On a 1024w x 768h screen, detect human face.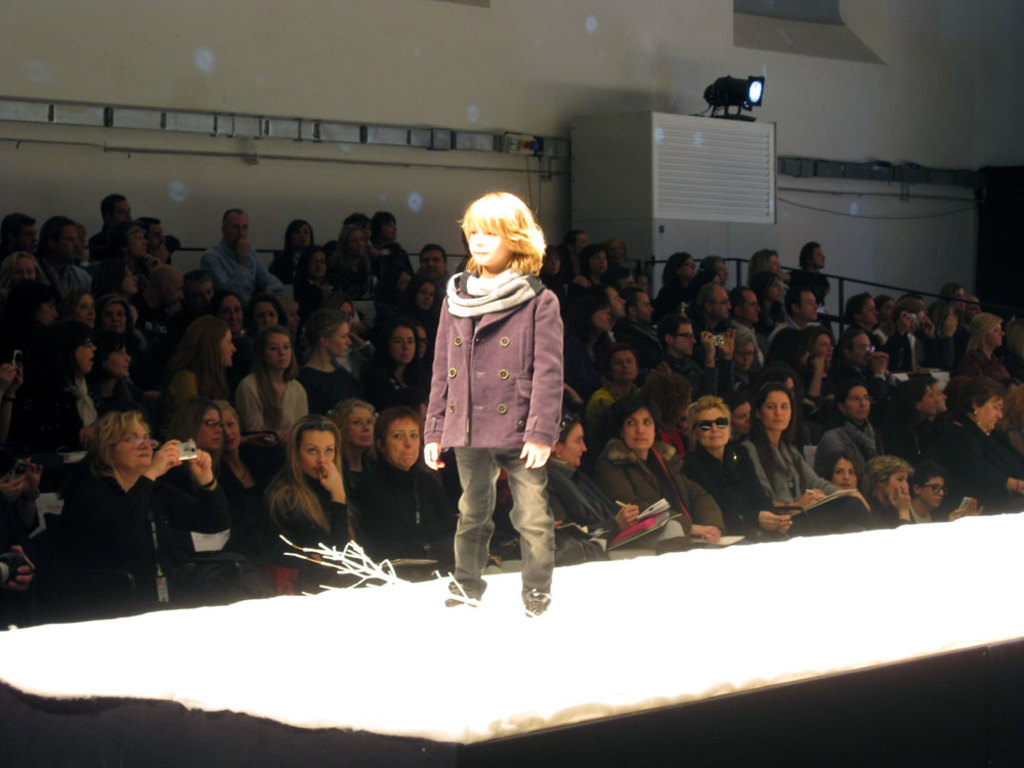
pyautogui.locateOnScreen(846, 331, 884, 364).
